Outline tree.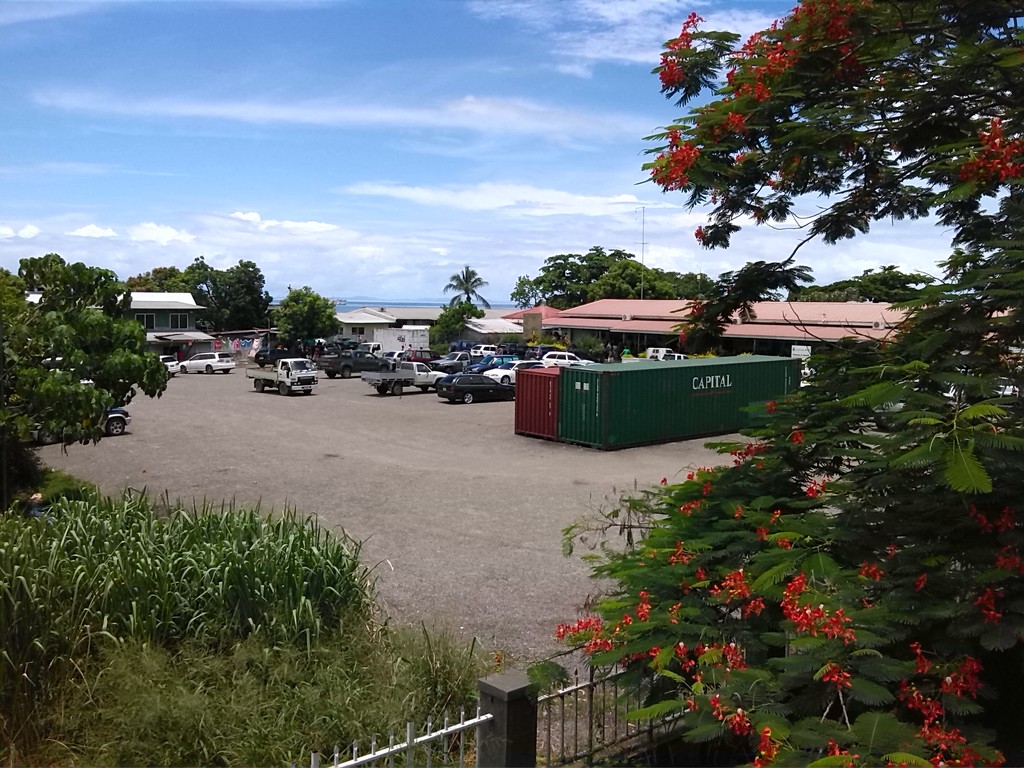
Outline: 127, 262, 187, 292.
